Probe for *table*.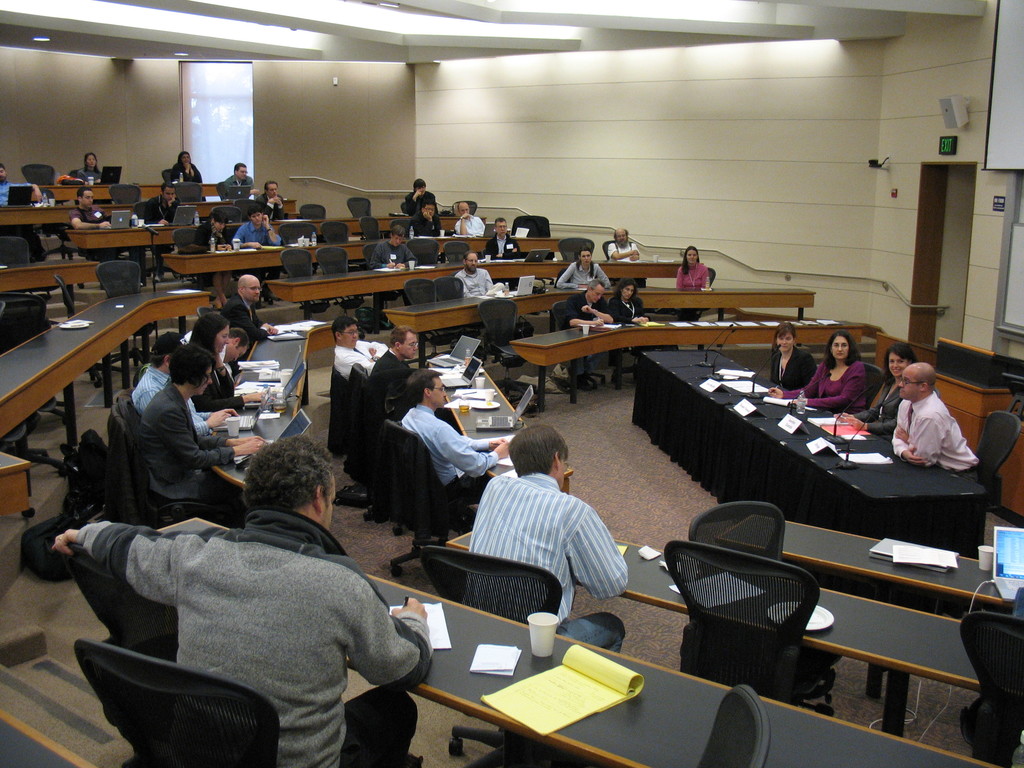
Probe result: (left=701, top=514, right=1023, bottom=719).
